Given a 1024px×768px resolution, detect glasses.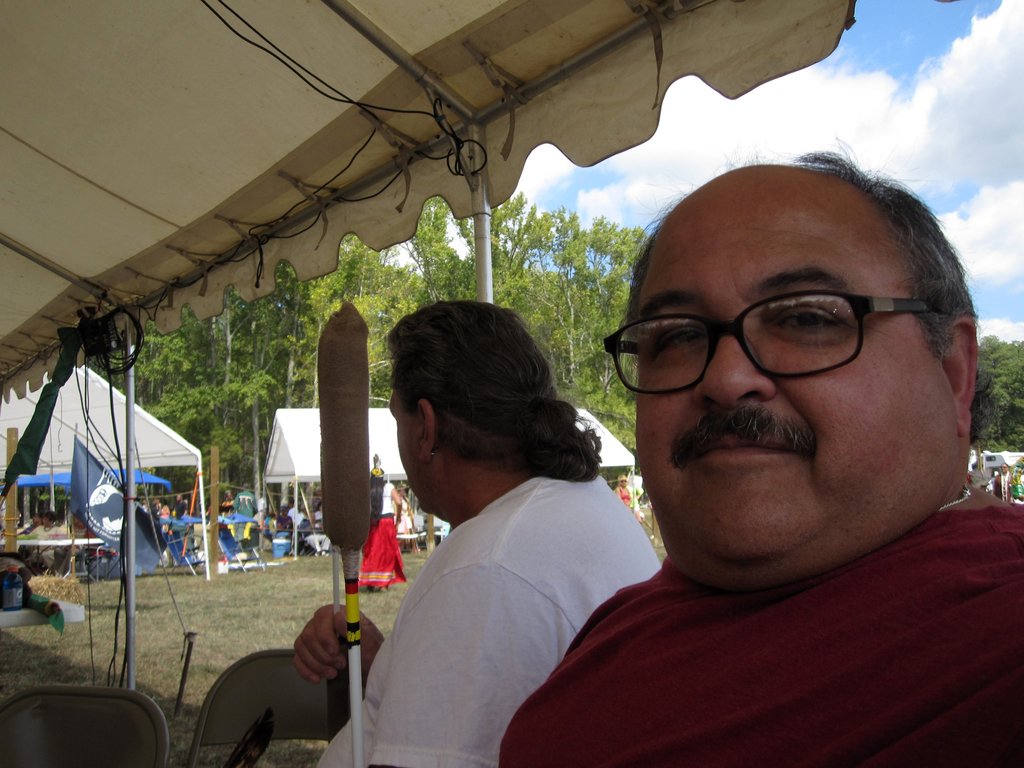
604, 287, 941, 396.
